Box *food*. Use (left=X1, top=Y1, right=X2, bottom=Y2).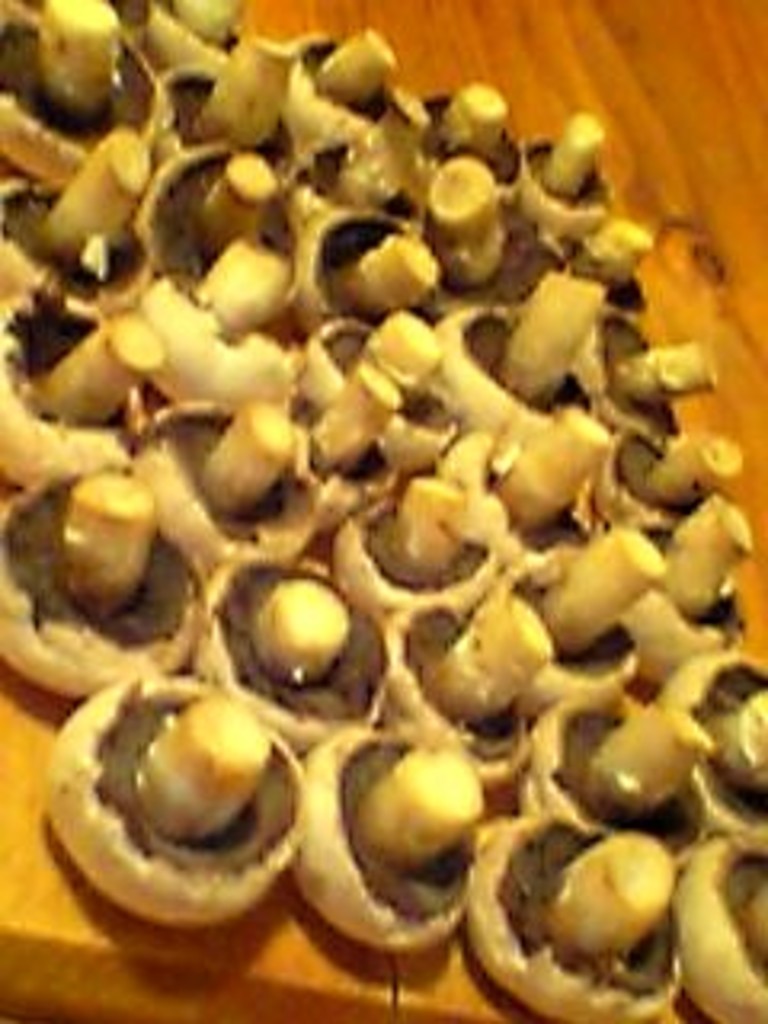
(left=461, top=806, right=704, bottom=1005).
